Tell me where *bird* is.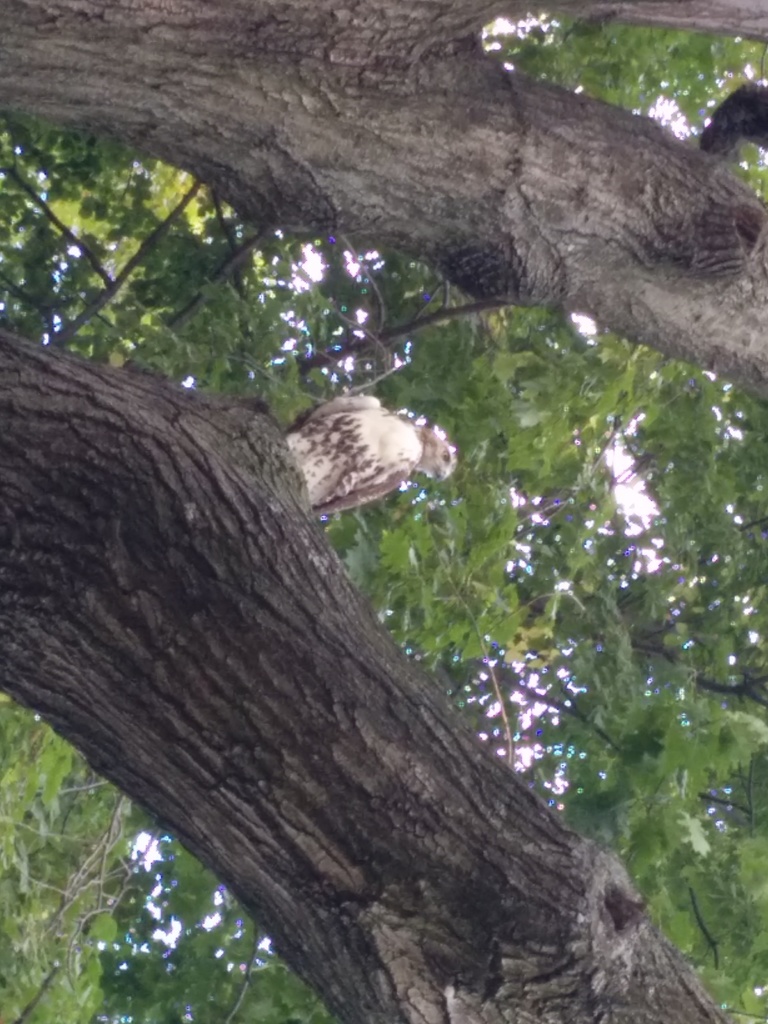
*bird* is at (left=268, top=387, right=460, bottom=533).
